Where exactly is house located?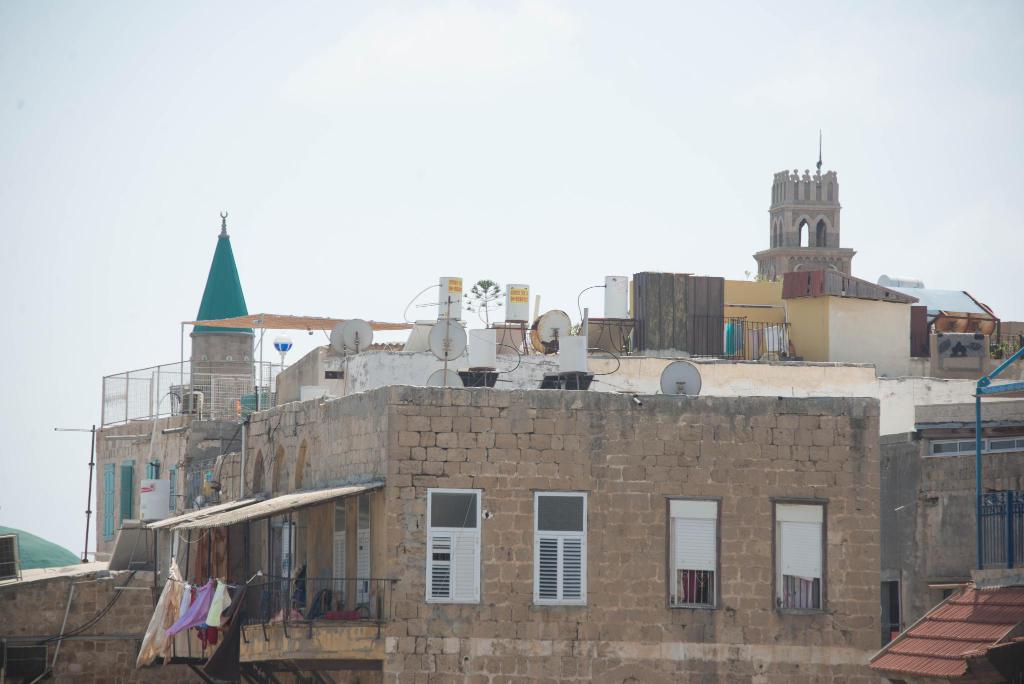
Its bounding box is 145:390:886:683.
